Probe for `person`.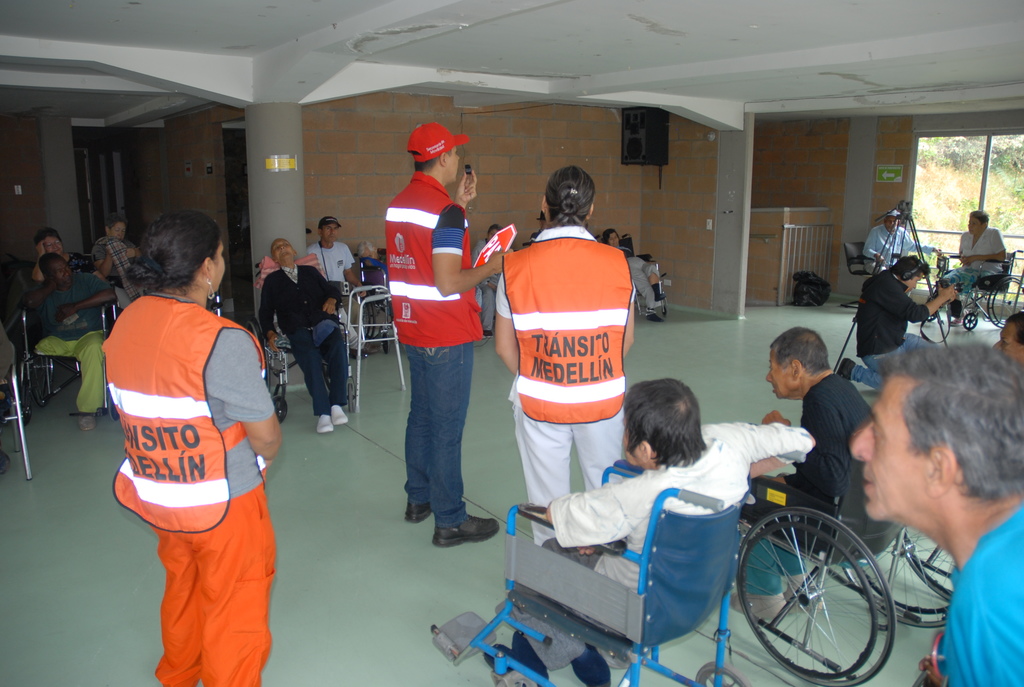
Probe result: <region>467, 226, 504, 335</region>.
